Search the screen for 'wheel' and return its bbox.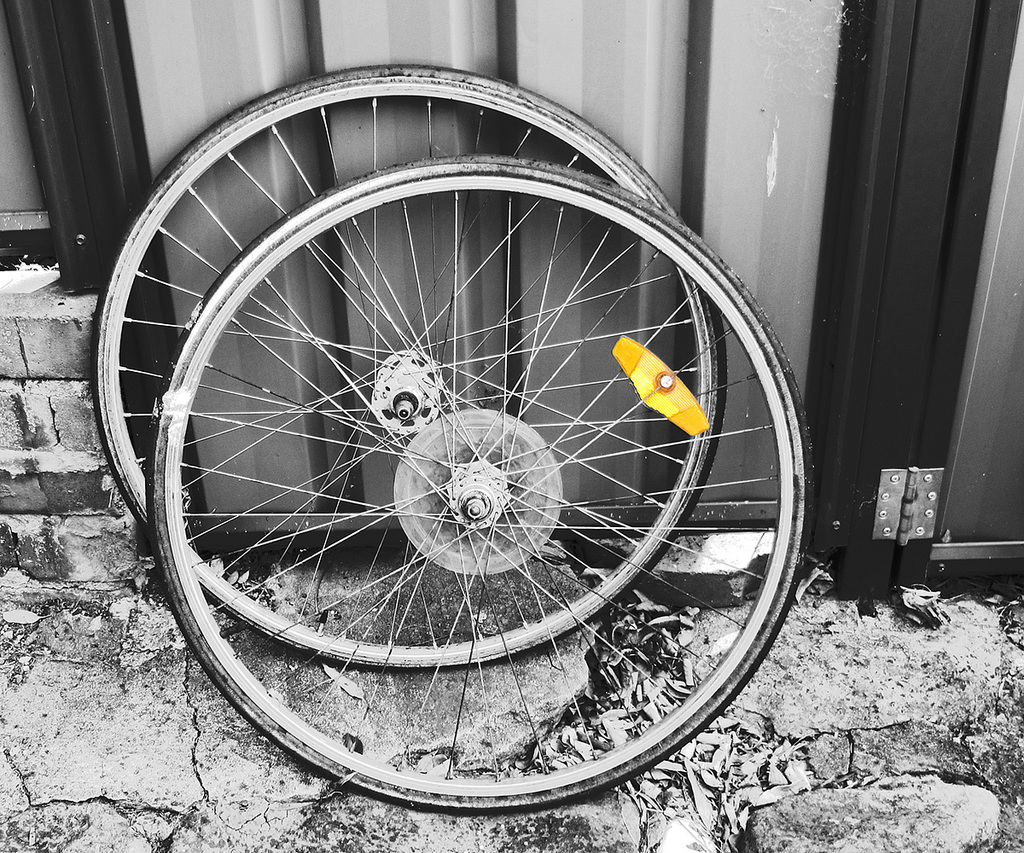
Found: 143, 155, 817, 815.
